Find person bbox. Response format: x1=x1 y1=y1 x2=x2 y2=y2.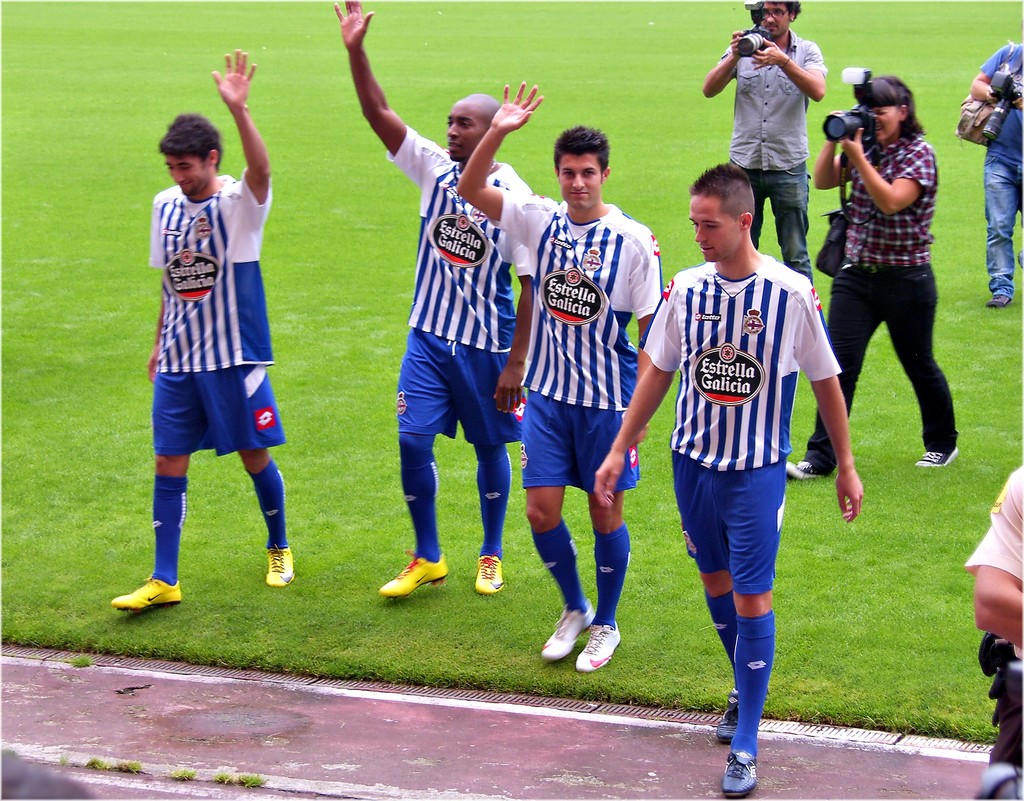
x1=451 y1=85 x2=660 y2=674.
